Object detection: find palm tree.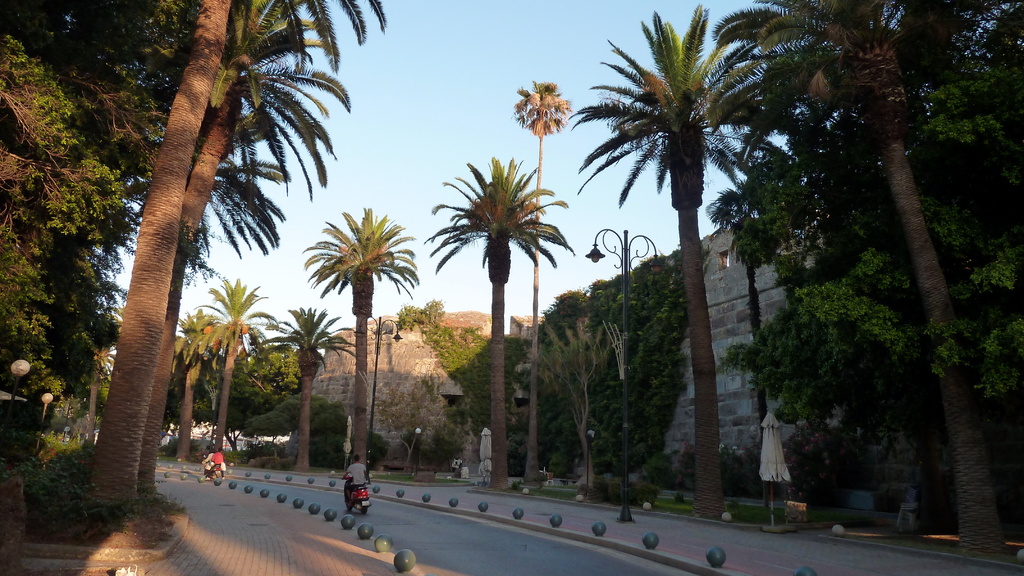
<bbox>426, 159, 556, 495</bbox>.
